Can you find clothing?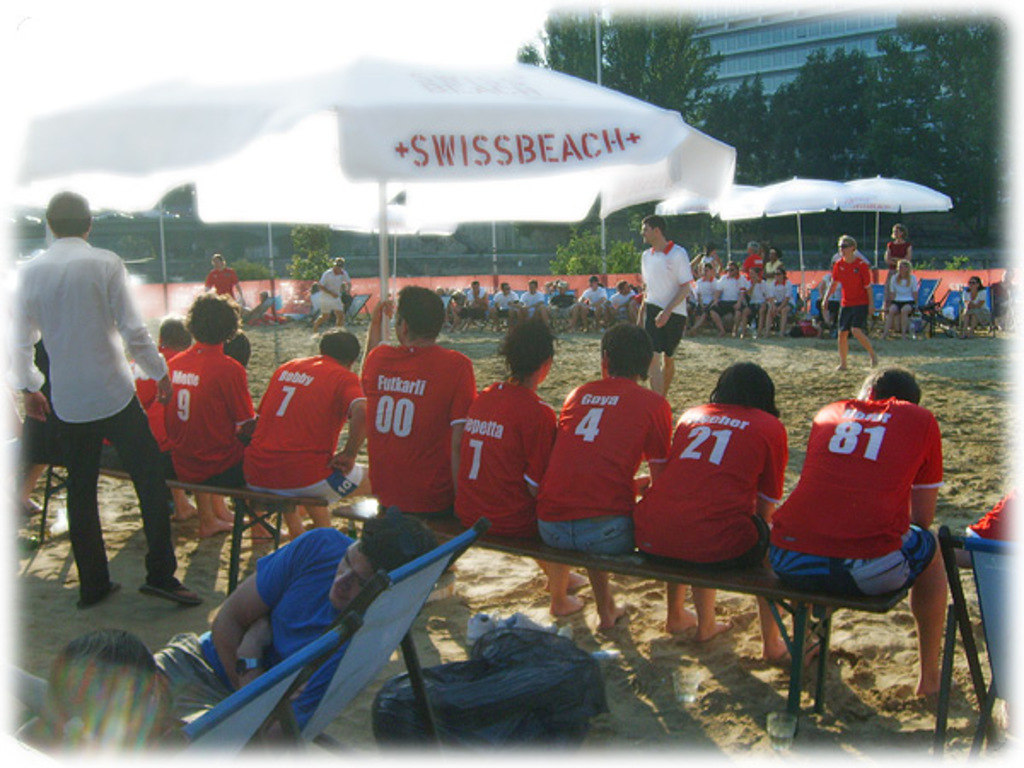
Yes, bounding box: [left=836, top=253, right=882, bottom=324].
